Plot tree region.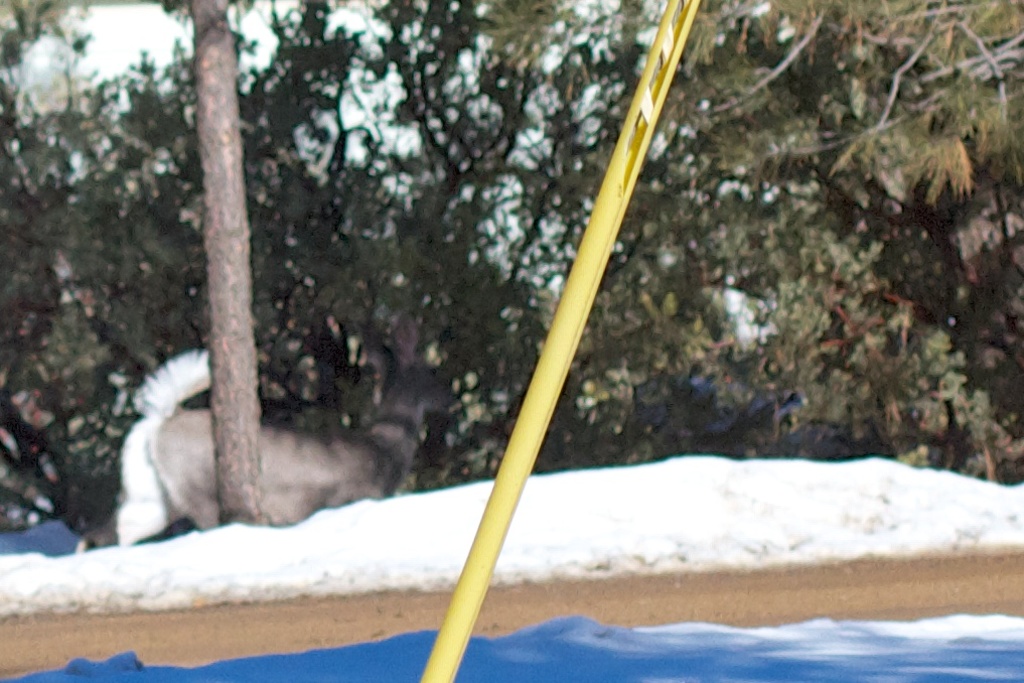
Plotted at 187,0,268,522.
